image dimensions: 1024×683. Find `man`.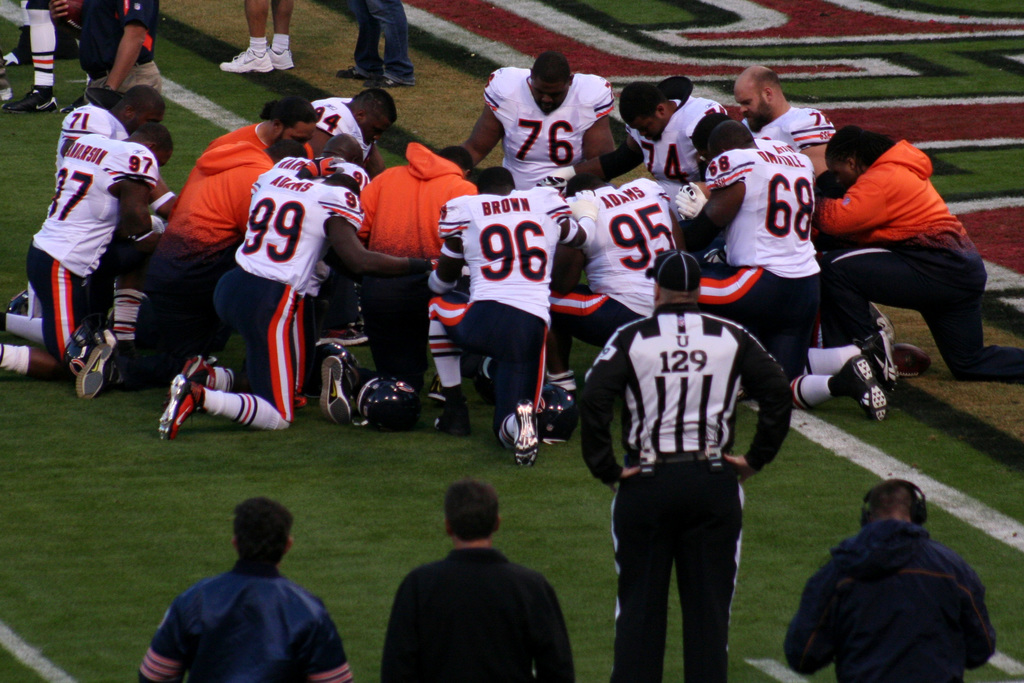
116 131 304 388.
